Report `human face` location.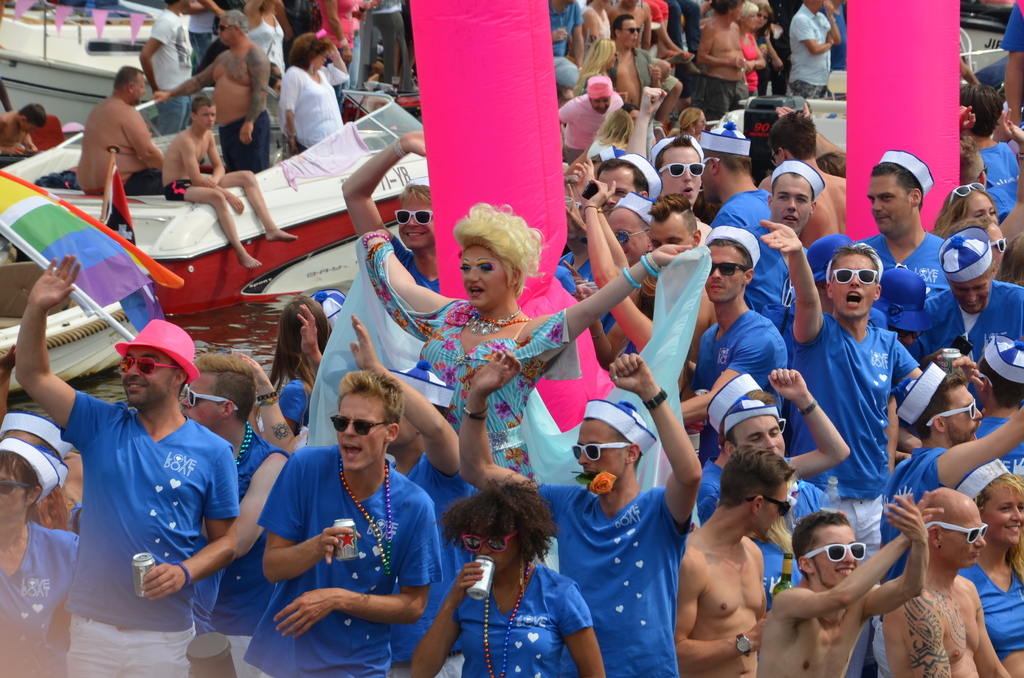
Report: 823/247/876/318.
